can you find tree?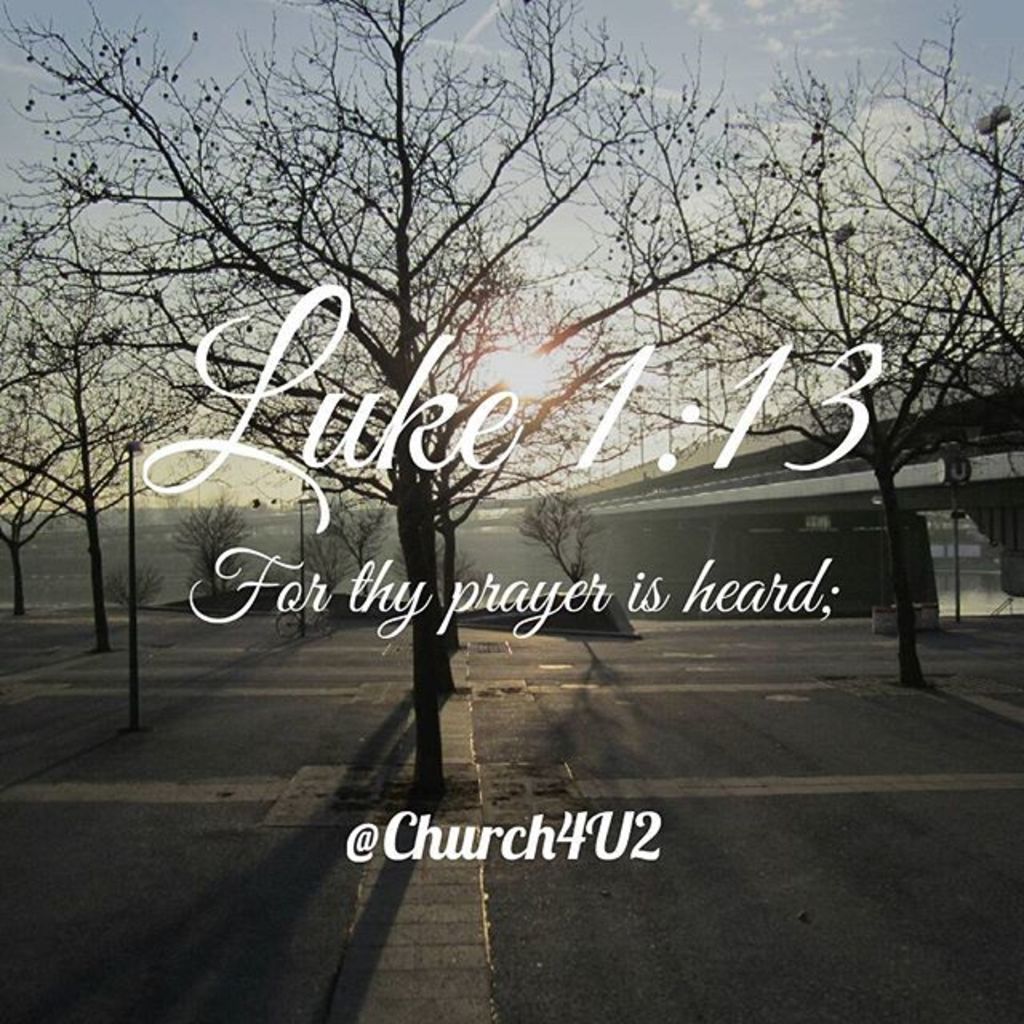
Yes, bounding box: Rect(562, 8, 1022, 698).
